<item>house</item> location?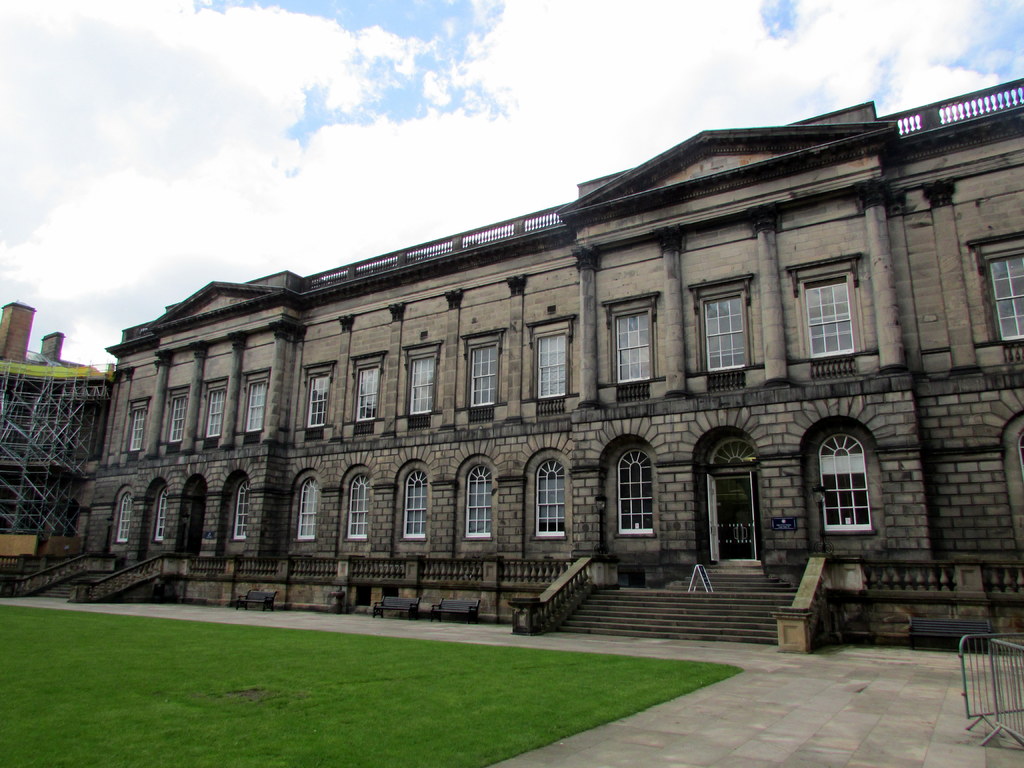
49, 87, 991, 650
